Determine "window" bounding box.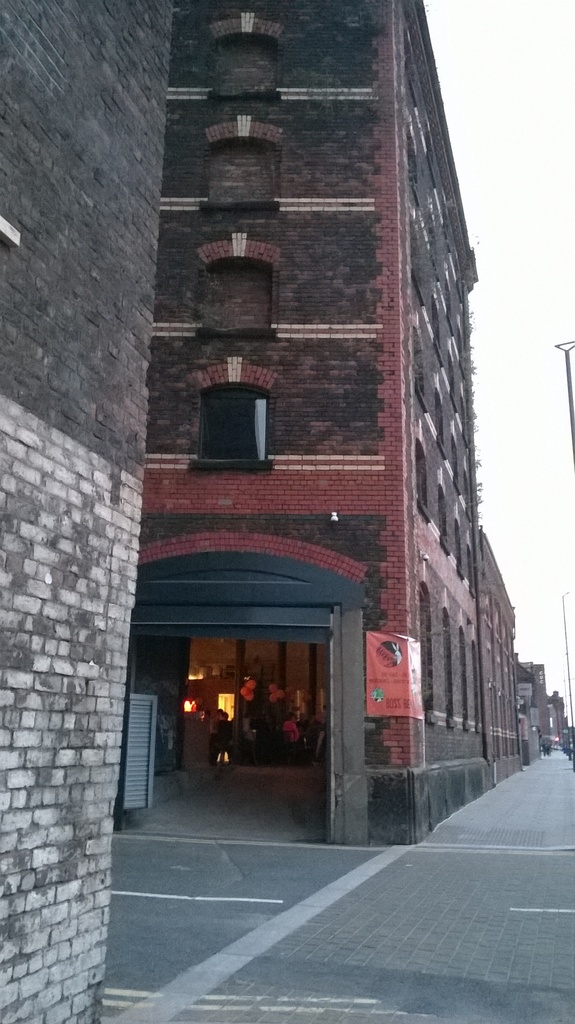
Determined: [x1=207, y1=138, x2=279, y2=206].
